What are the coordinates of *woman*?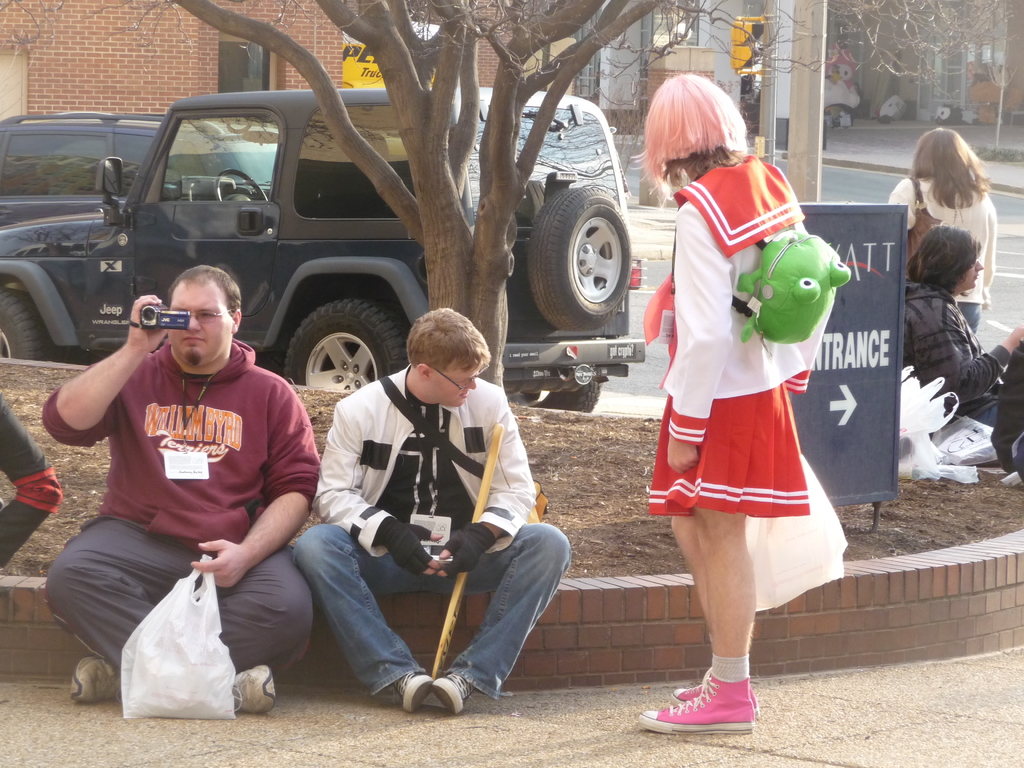
{"left": 633, "top": 122, "right": 856, "bottom": 737}.
